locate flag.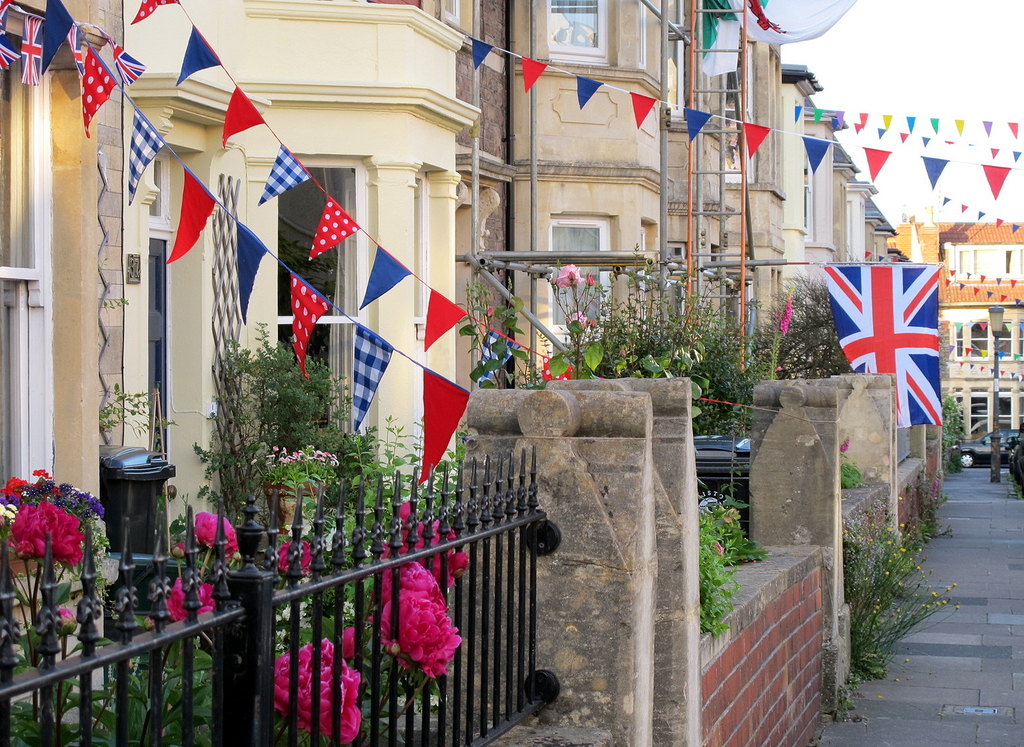
Bounding box: BBox(462, 35, 505, 73).
